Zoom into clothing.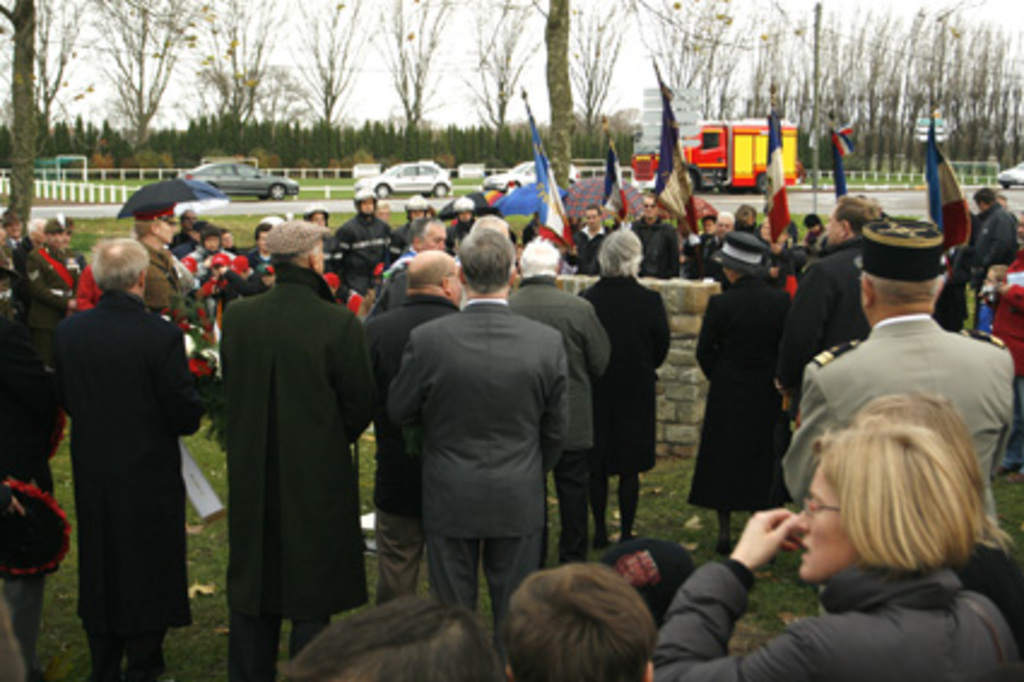
Zoom target: 0/255/27/292.
